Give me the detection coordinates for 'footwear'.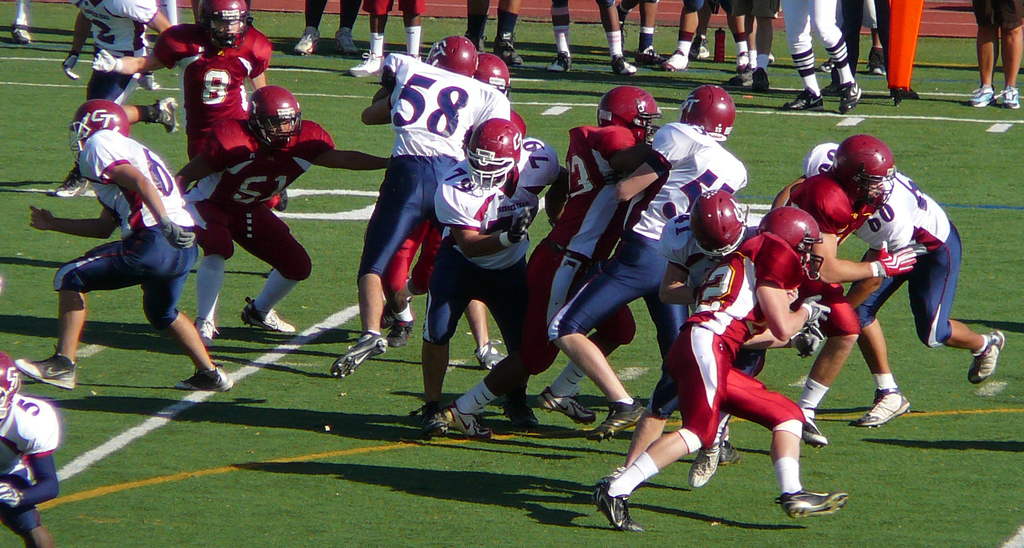
x1=856, y1=386, x2=907, y2=429.
